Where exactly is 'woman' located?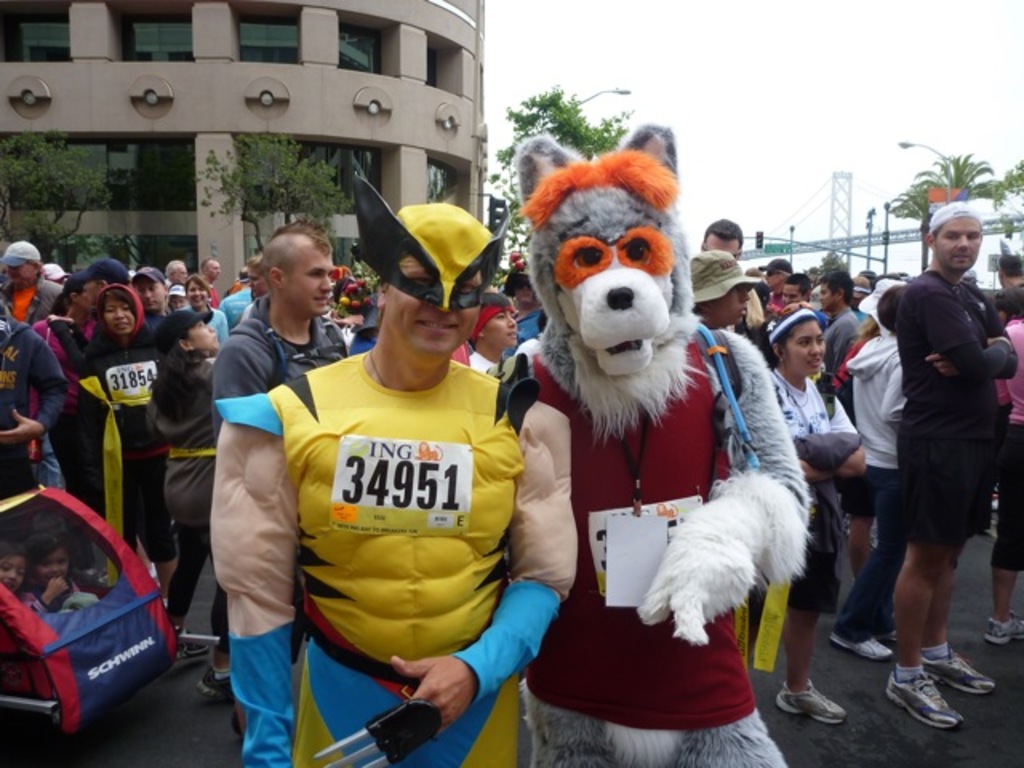
Its bounding box is (186,282,227,347).
